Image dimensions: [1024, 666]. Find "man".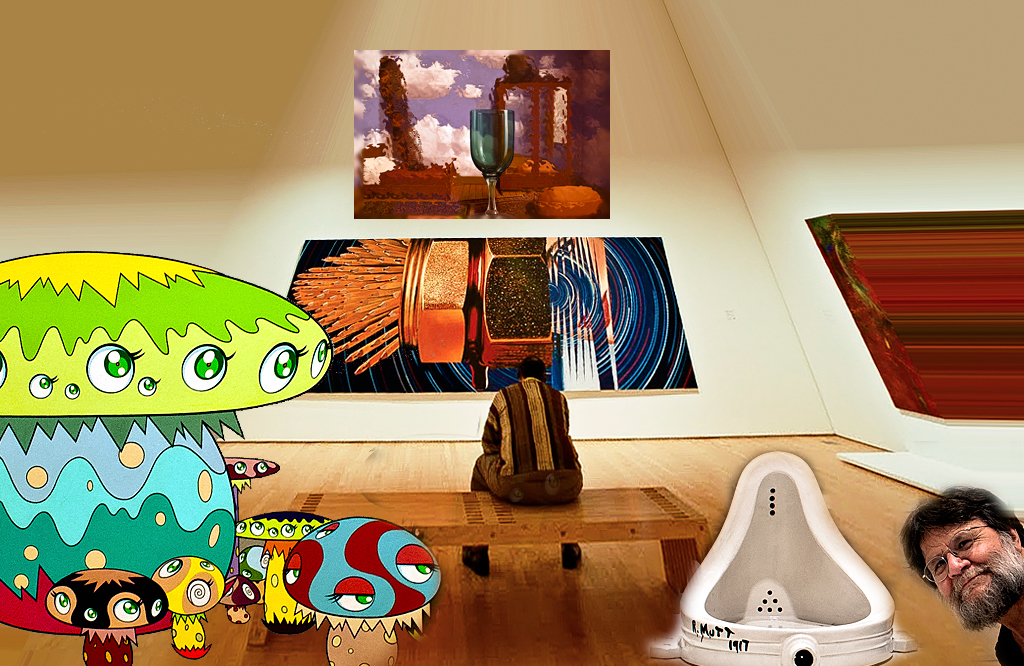
874/485/1023/662.
